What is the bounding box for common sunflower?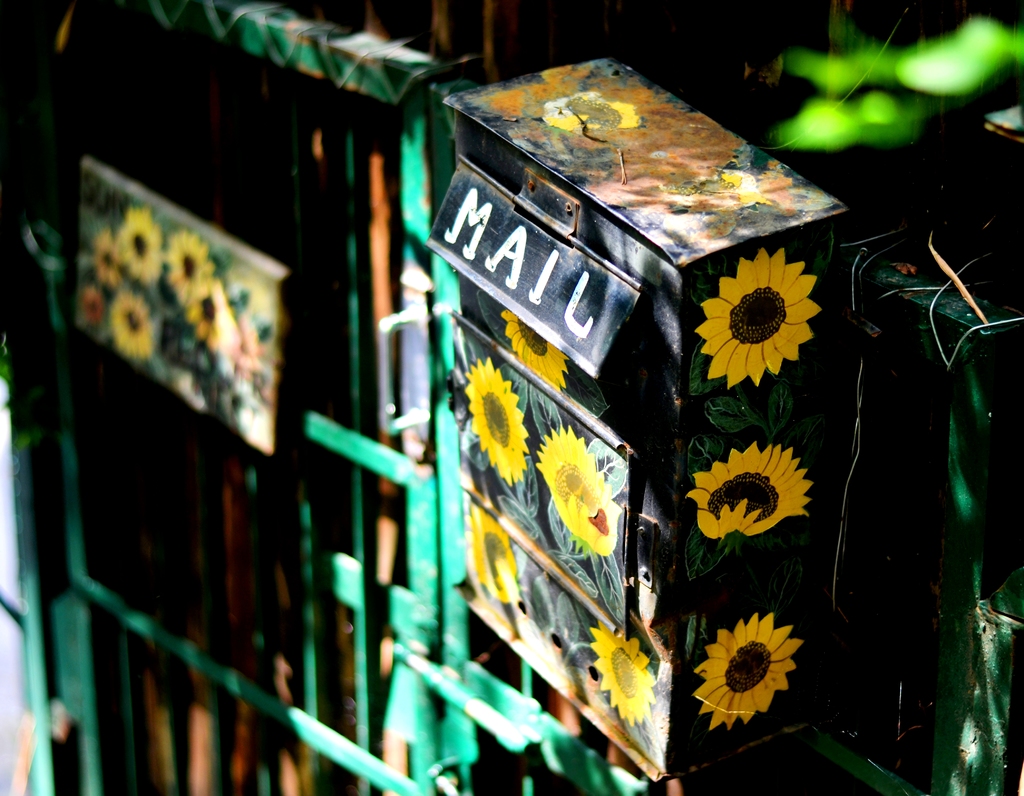
bbox(110, 288, 158, 359).
